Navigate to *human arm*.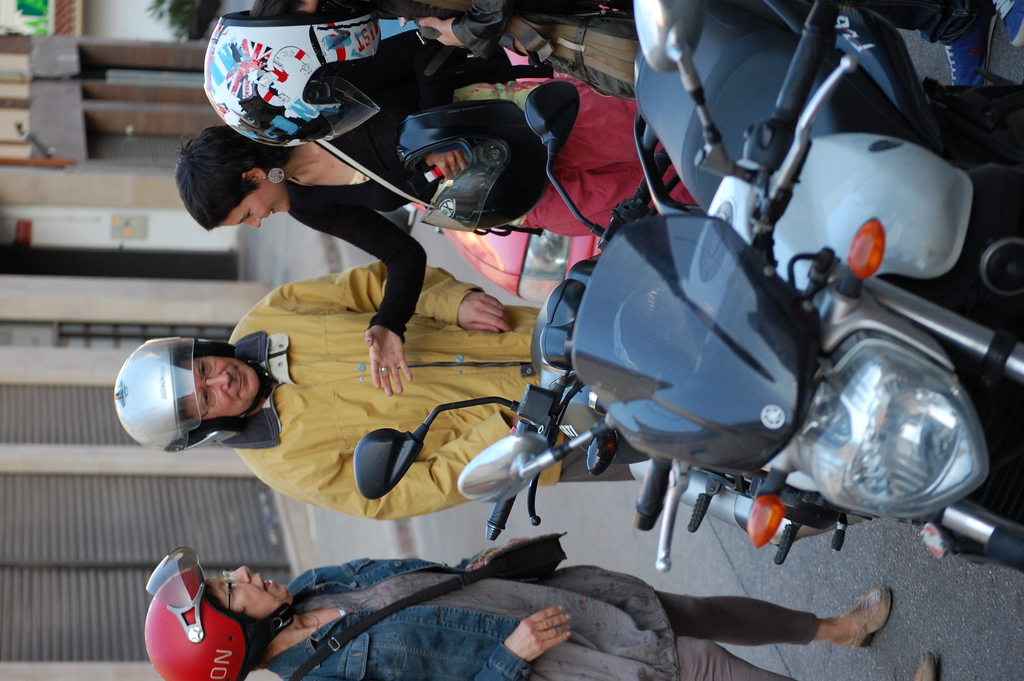
Navigation target: region(269, 400, 590, 527).
